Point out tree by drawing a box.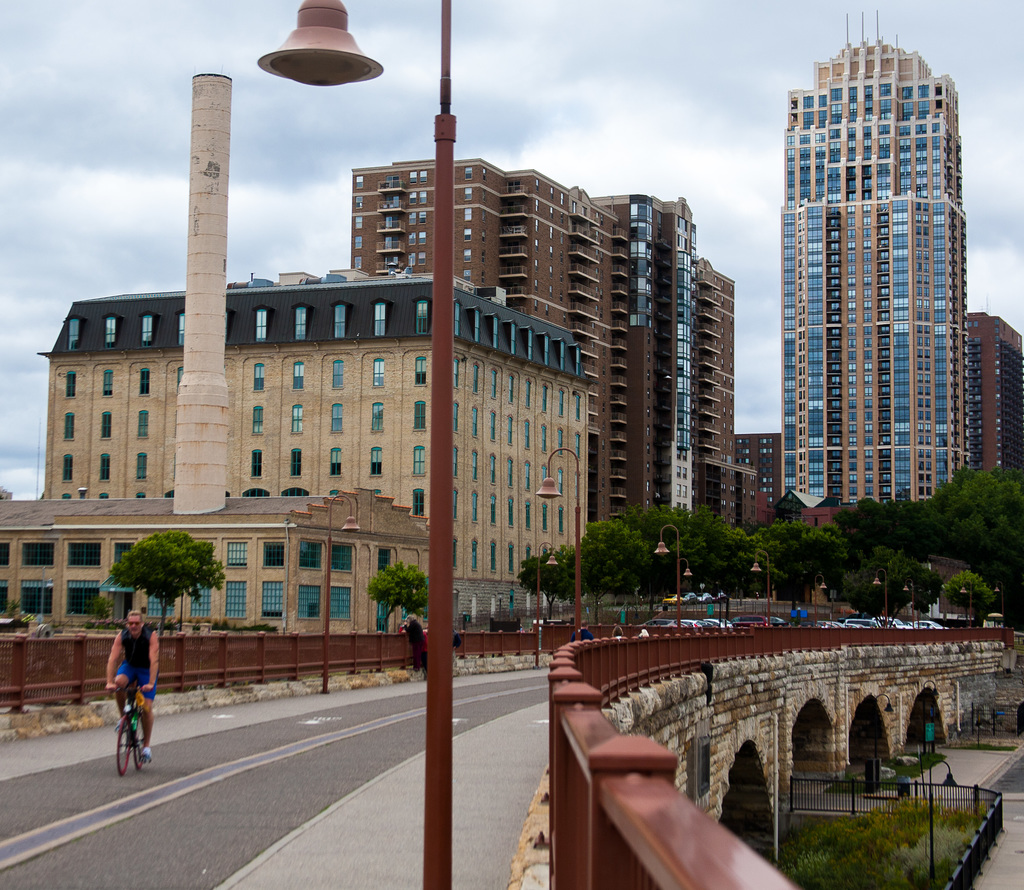
620:499:753:620.
